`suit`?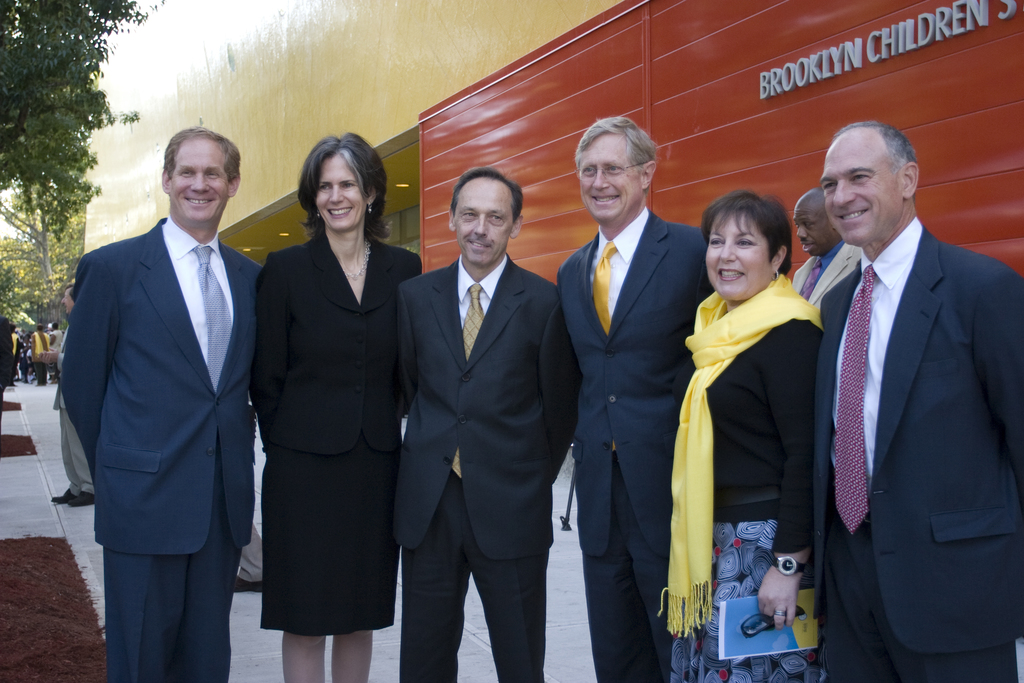
(59,215,264,682)
